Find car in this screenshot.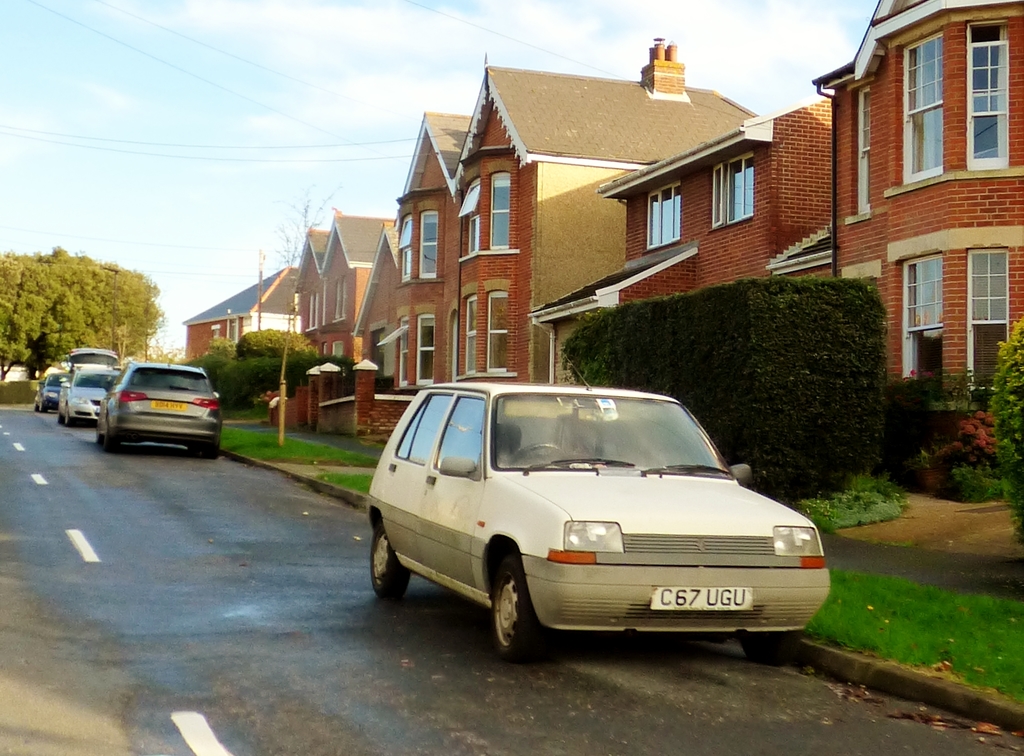
The bounding box for car is [left=363, top=382, right=821, bottom=657].
